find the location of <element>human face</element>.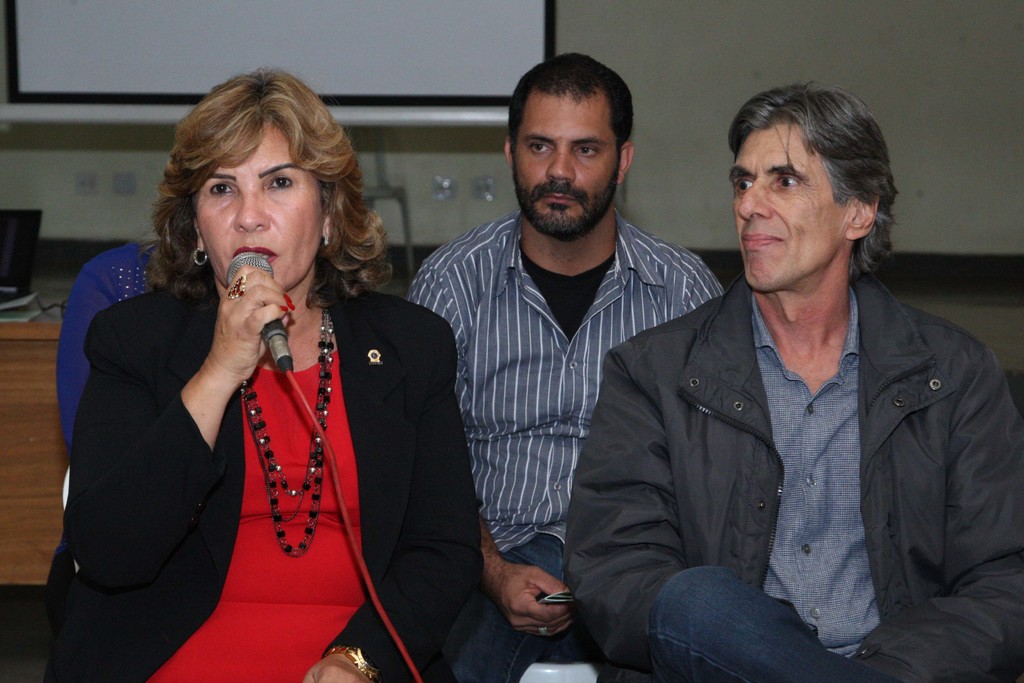
Location: <box>193,109,324,294</box>.
